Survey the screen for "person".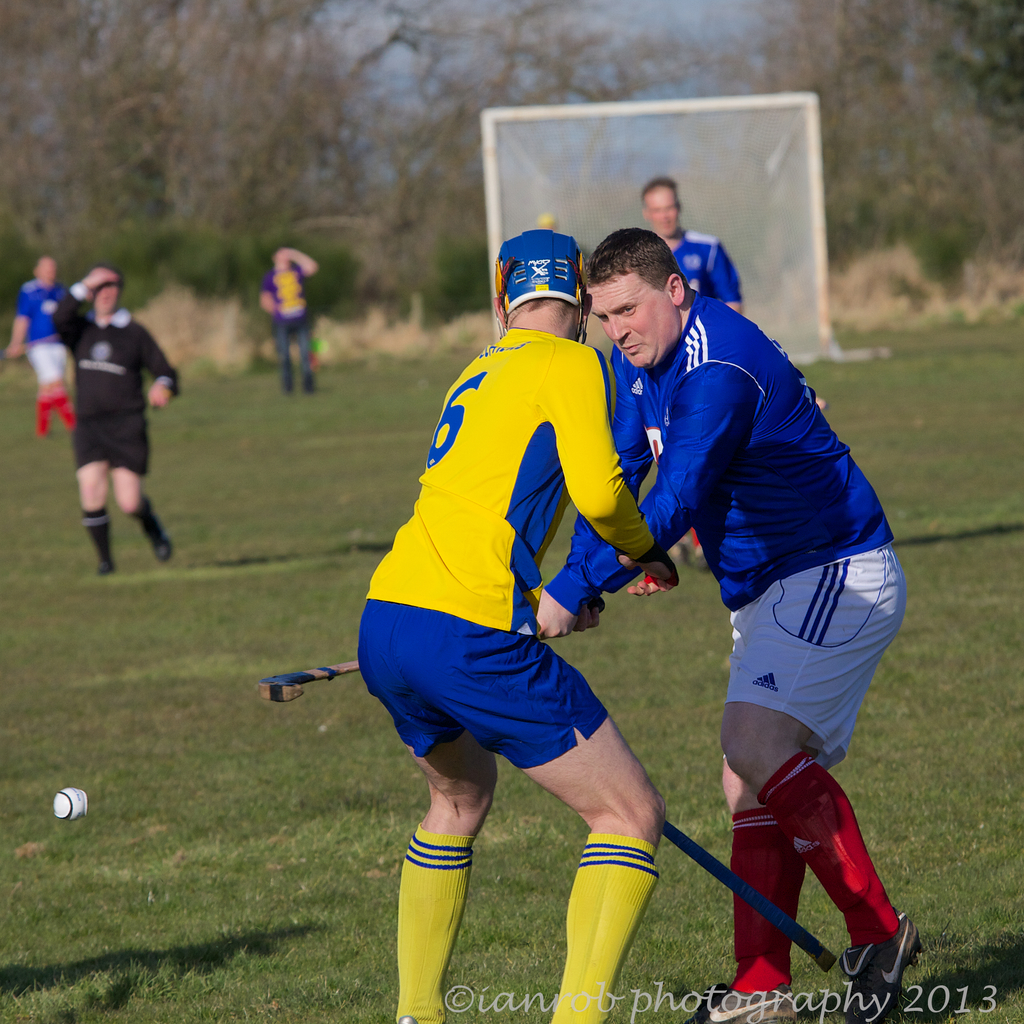
Survey found: x1=536, y1=223, x2=918, y2=1022.
